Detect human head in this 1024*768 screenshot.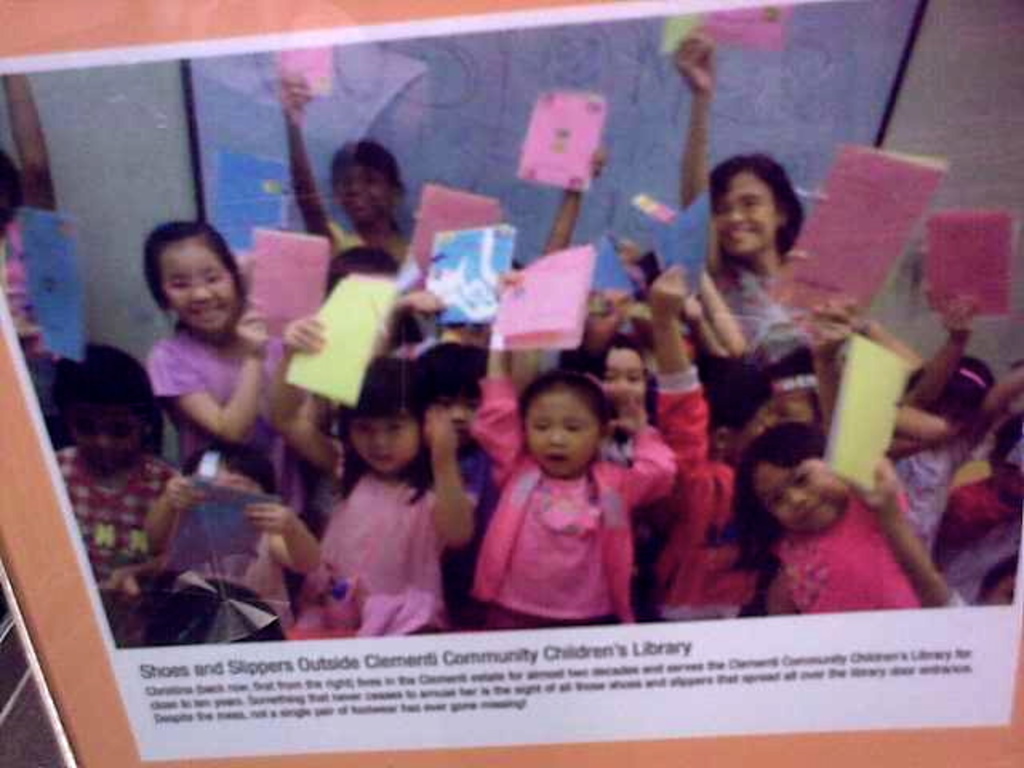
Detection: locate(333, 142, 395, 229).
